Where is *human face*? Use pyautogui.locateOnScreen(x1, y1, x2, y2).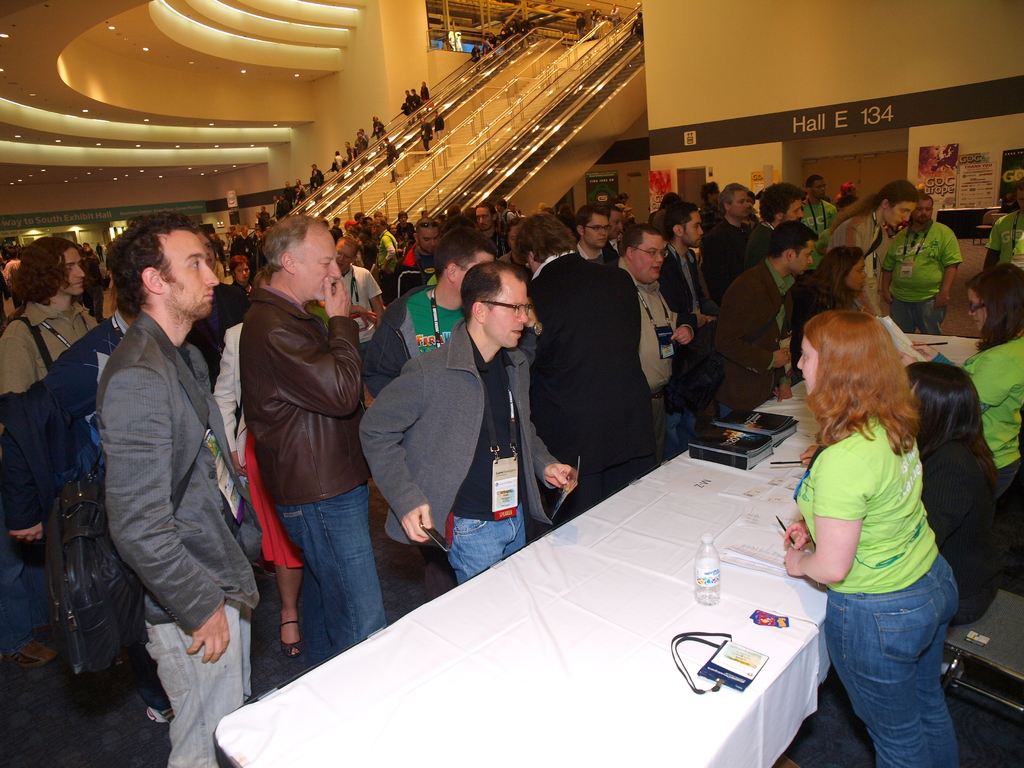
pyautogui.locateOnScreen(586, 213, 609, 248).
